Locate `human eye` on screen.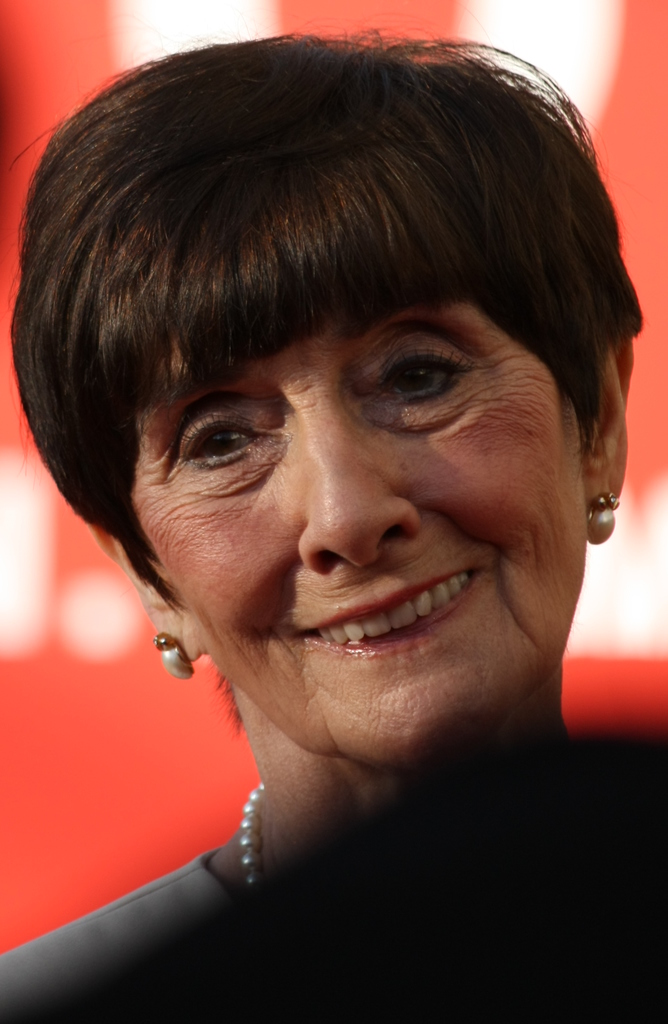
On screen at box=[163, 403, 288, 478].
